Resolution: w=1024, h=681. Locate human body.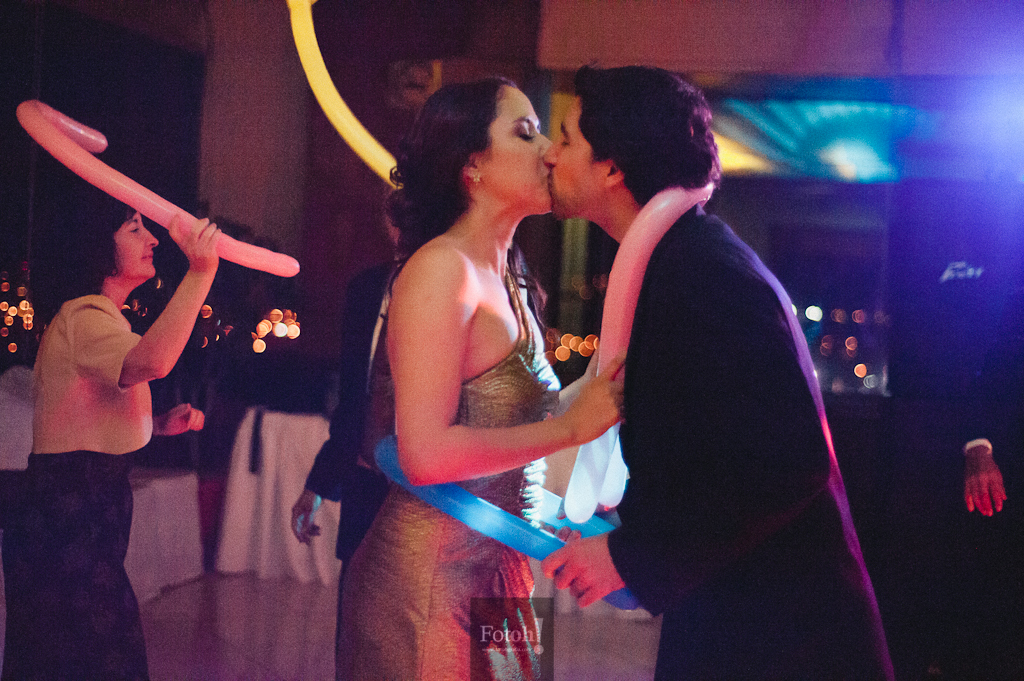
bbox=(280, 251, 413, 680).
